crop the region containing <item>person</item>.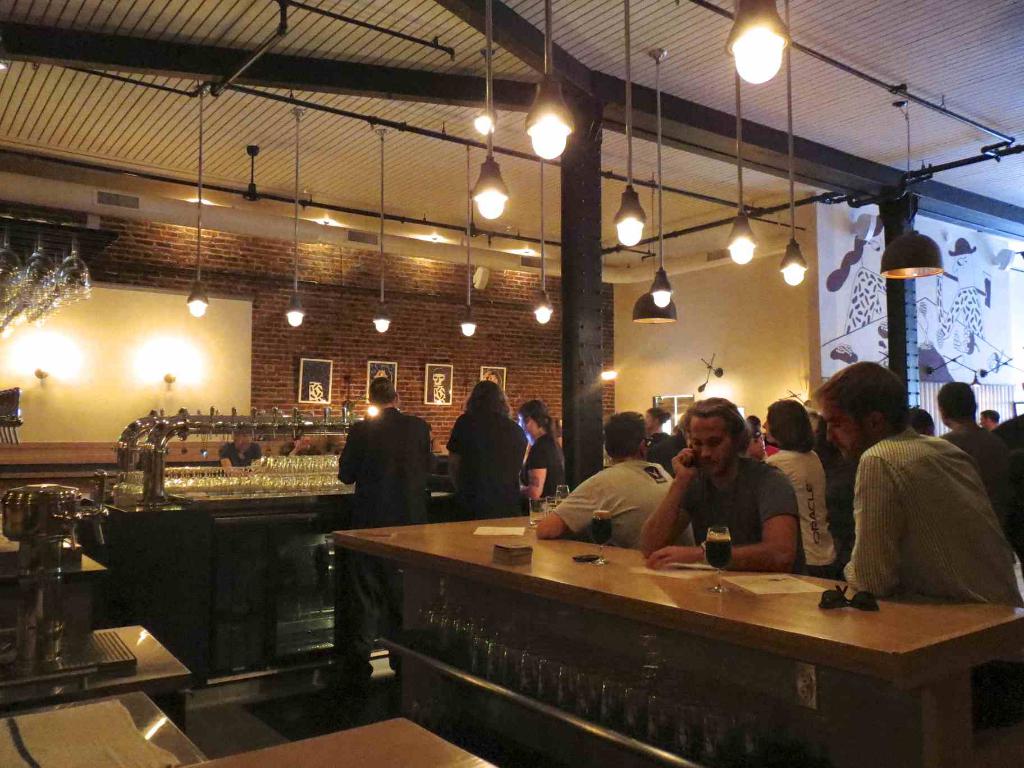
Crop region: BBox(337, 372, 440, 699).
